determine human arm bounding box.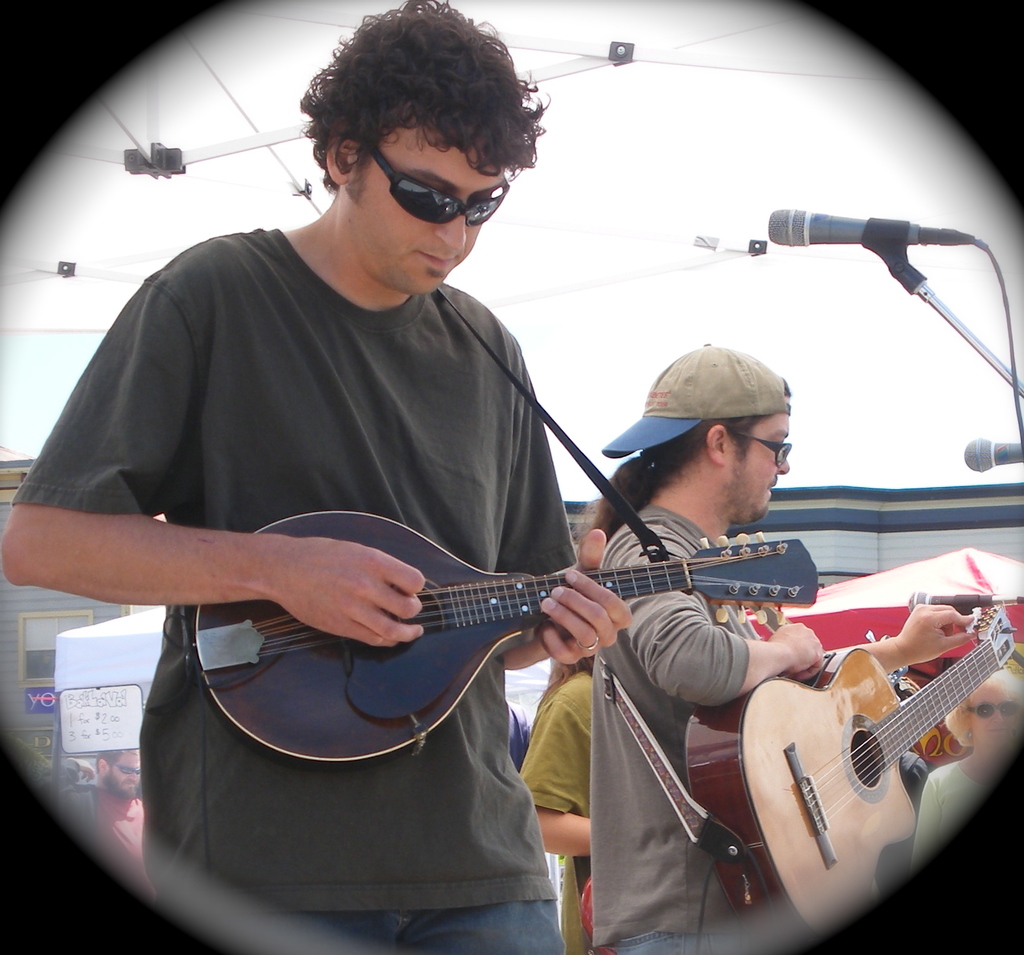
Determined: (591, 522, 828, 705).
